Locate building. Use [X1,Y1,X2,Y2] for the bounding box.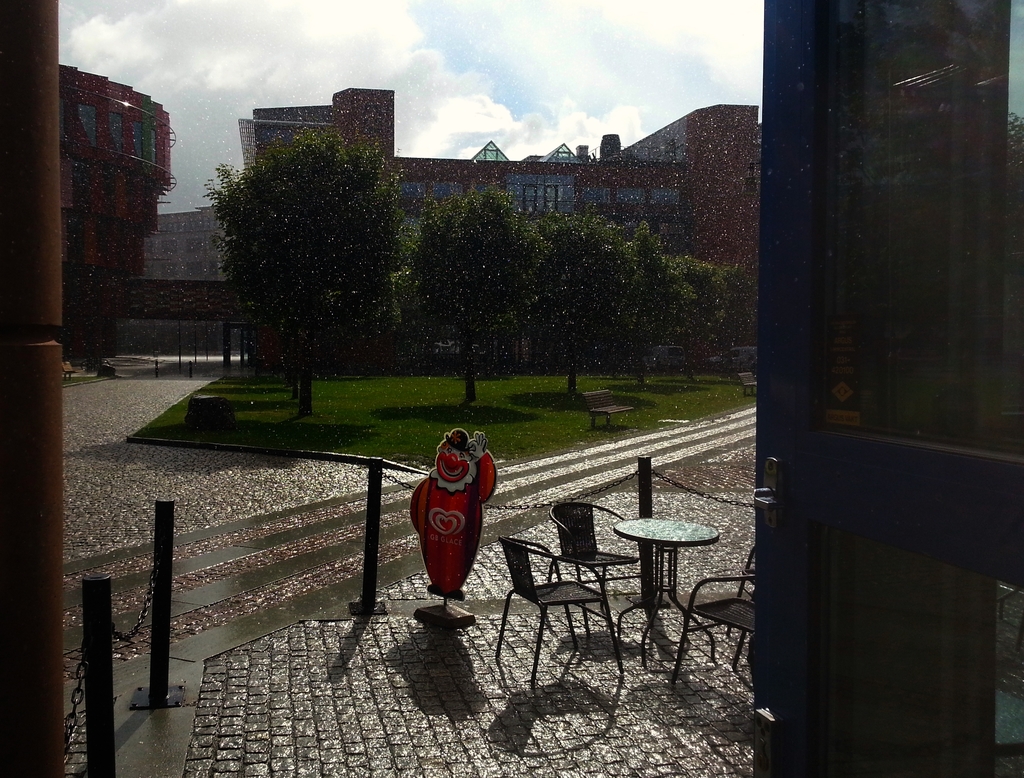
[134,201,232,280].
